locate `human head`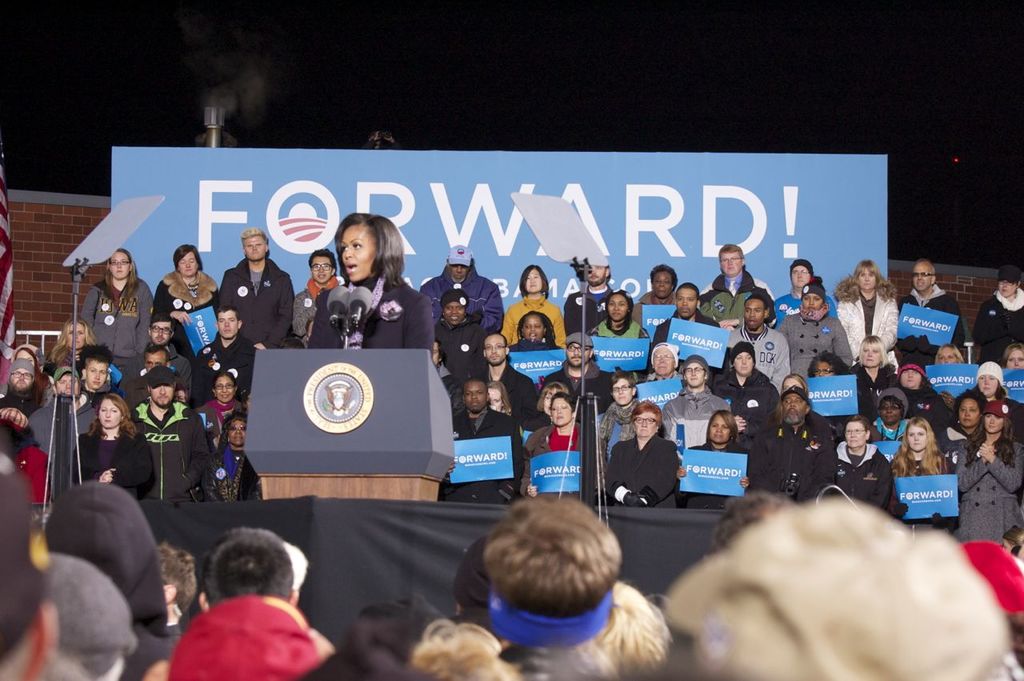
bbox=[681, 355, 706, 387]
